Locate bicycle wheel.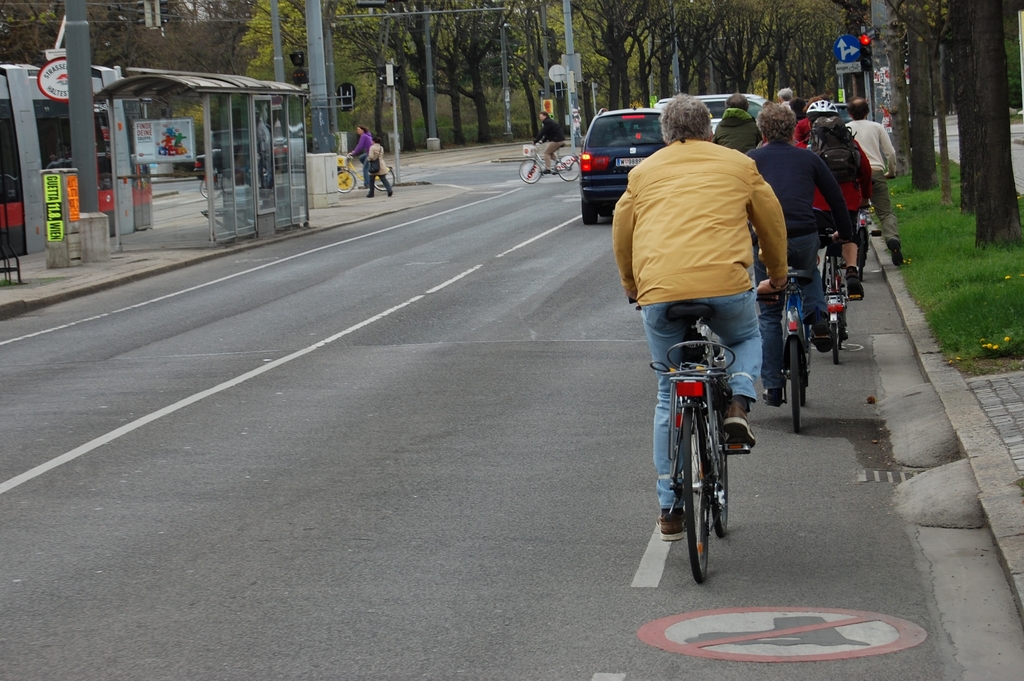
Bounding box: [x1=202, y1=174, x2=209, y2=201].
